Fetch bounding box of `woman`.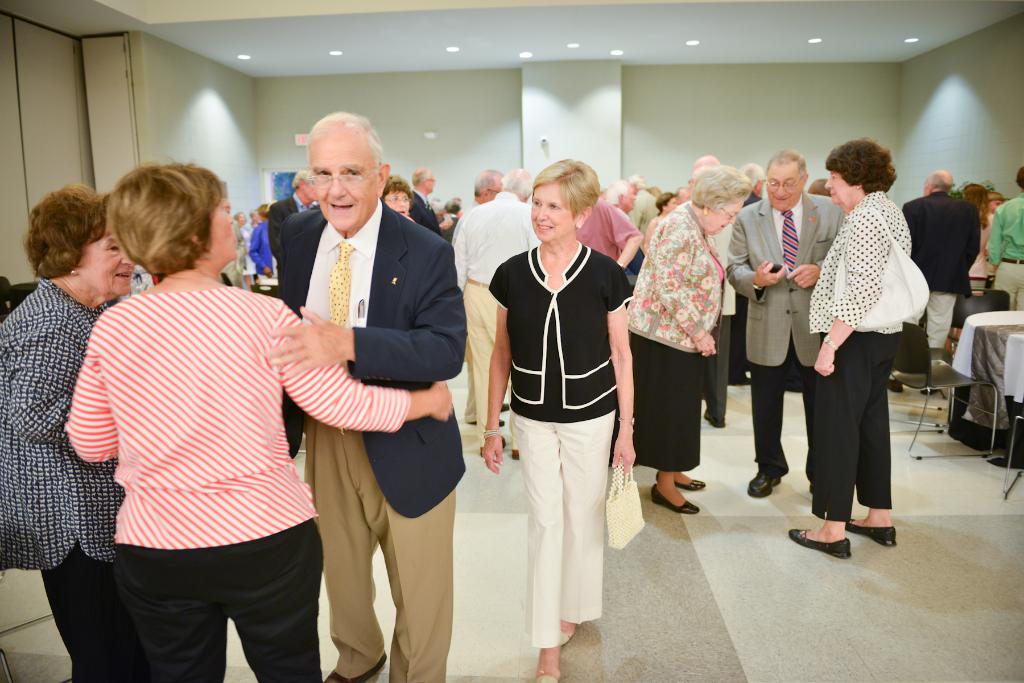
Bbox: <box>478,159,636,682</box>.
